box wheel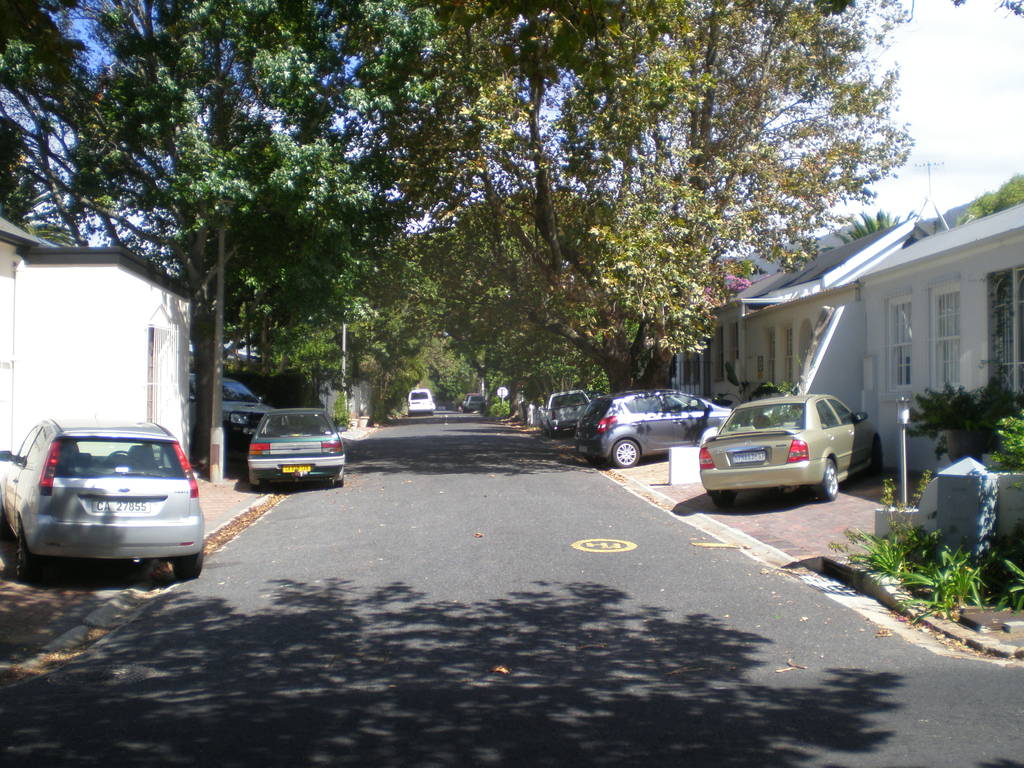
[174, 546, 202, 580]
